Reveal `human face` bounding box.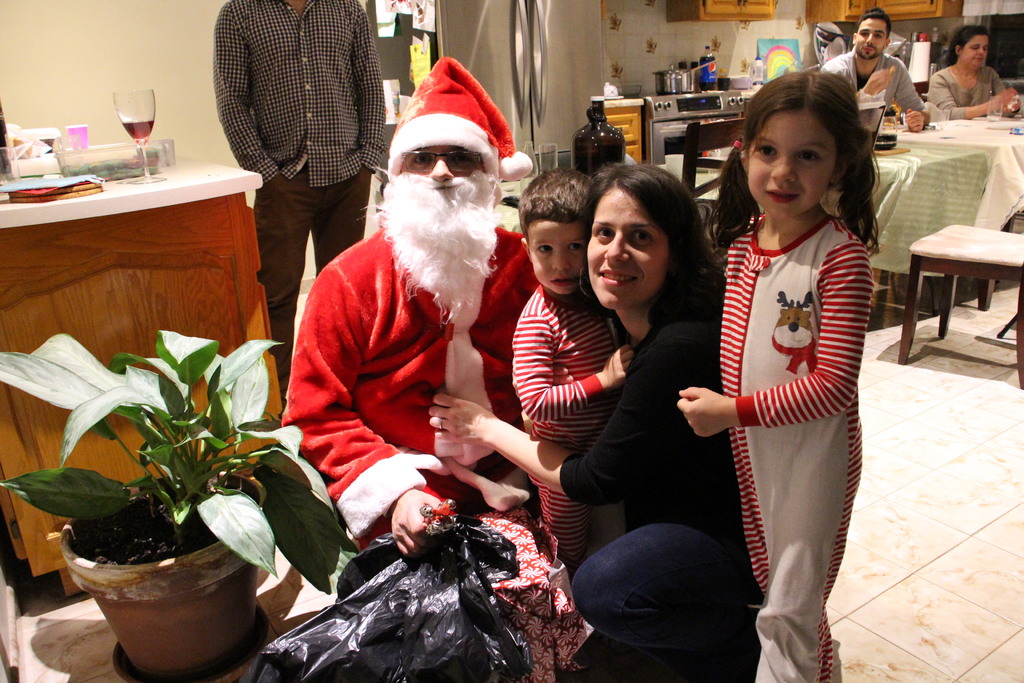
Revealed: x1=529 y1=219 x2=588 y2=293.
